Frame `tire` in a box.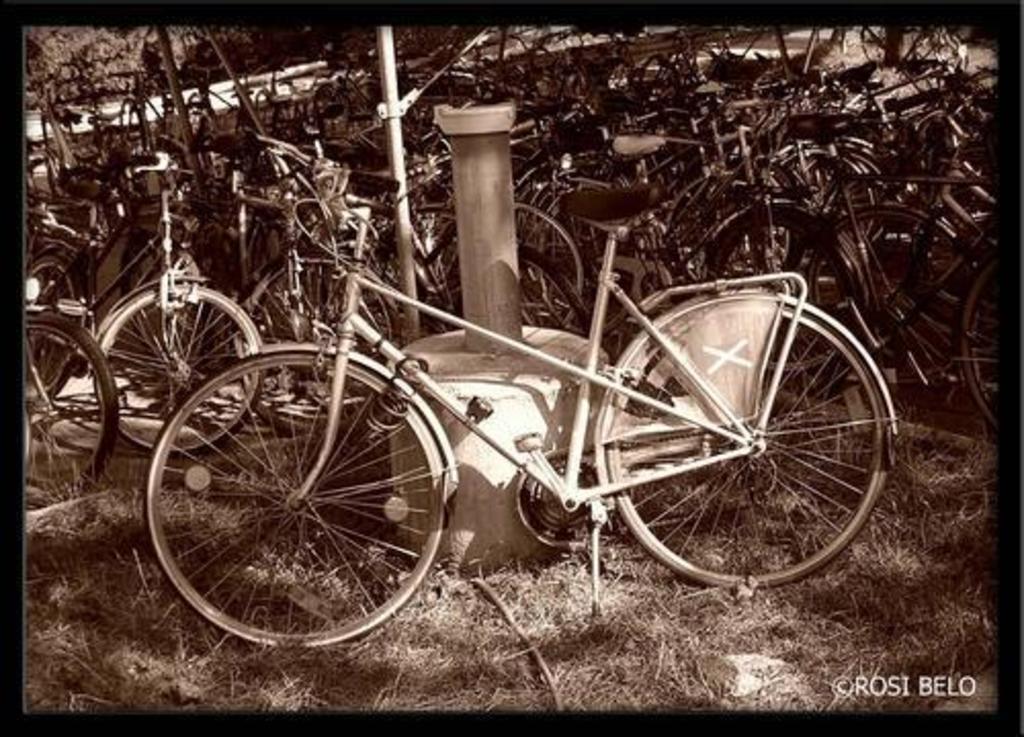
Rect(436, 242, 594, 340).
